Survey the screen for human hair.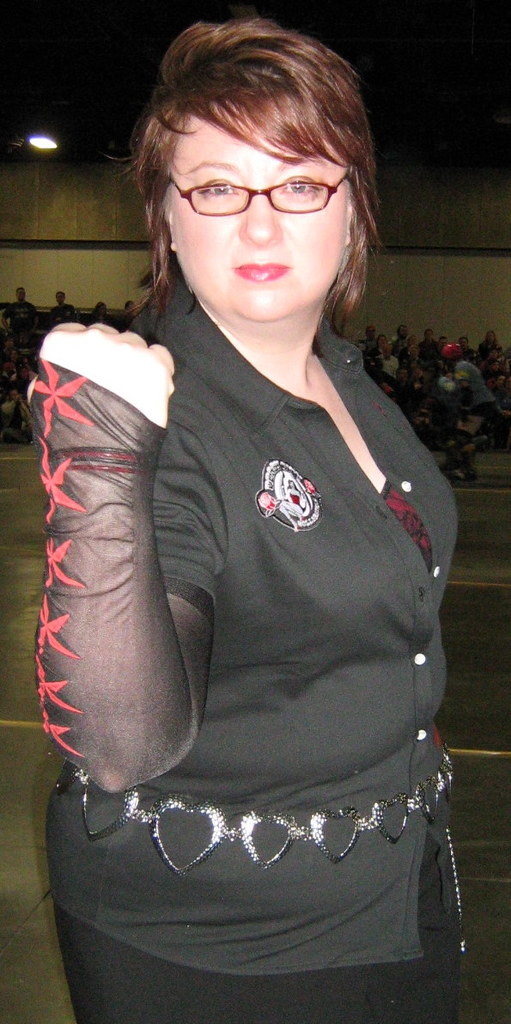
Survey found: 130 2 382 294.
